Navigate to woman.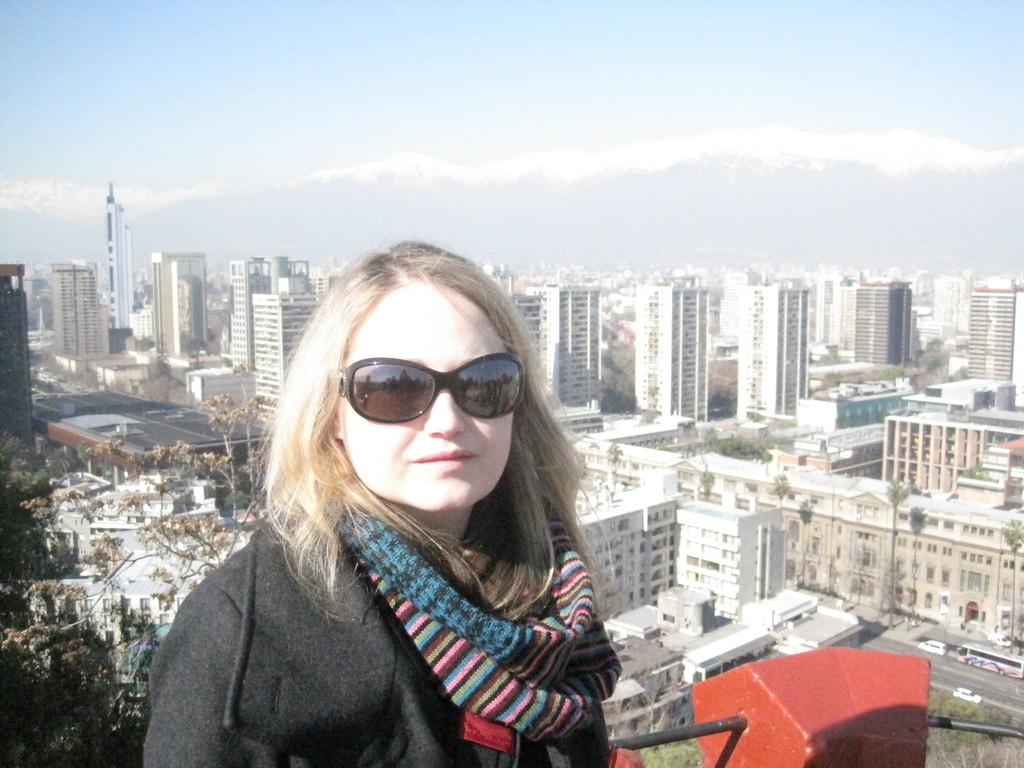
Navigation target: locate(122, 252, 653, 767).
